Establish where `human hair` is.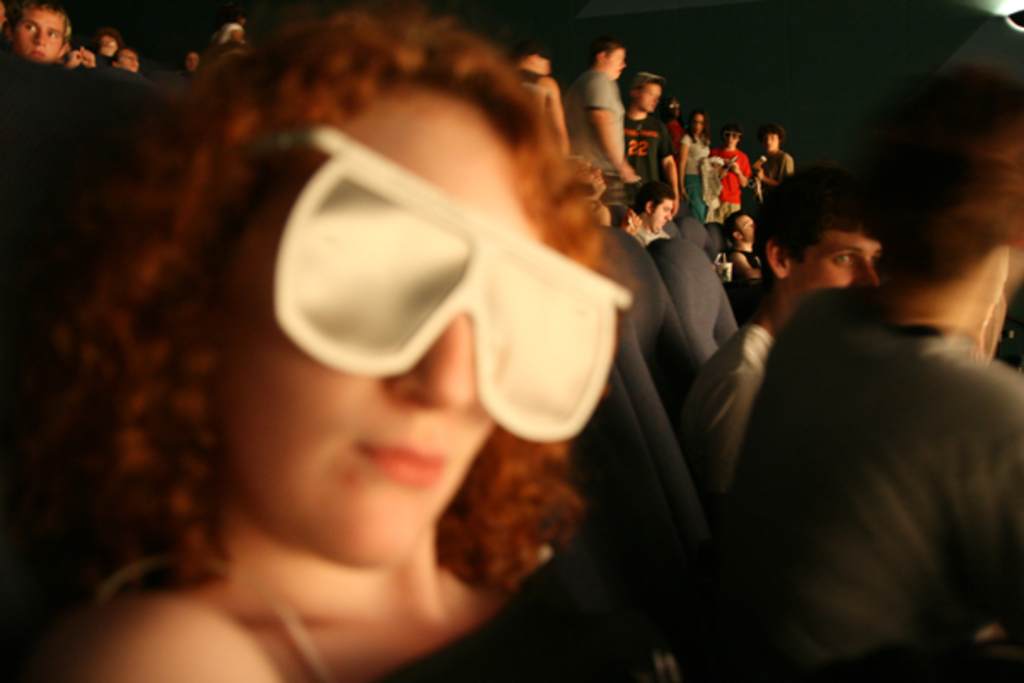
Established at (x1=145, y1=0, x2=695, y2=582).
